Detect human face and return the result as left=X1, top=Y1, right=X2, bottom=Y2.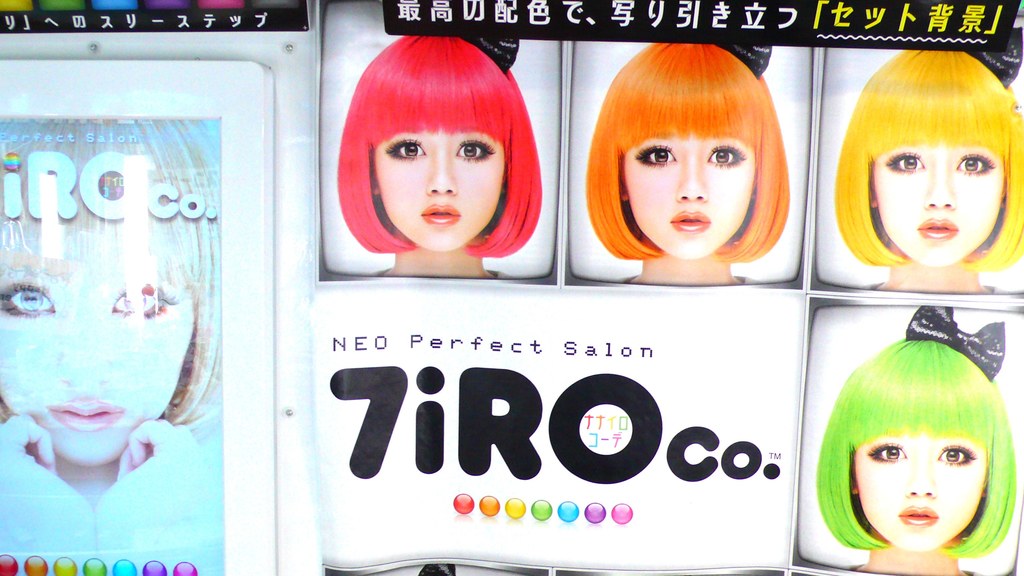
left=851, top=438, right=987, bottom=552.
